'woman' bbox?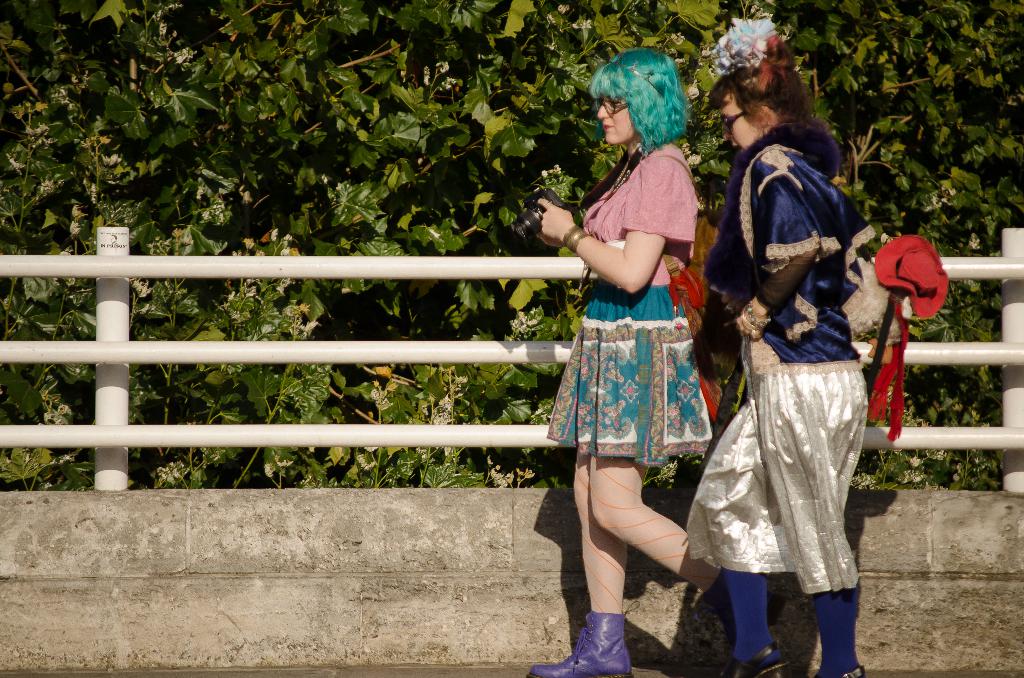
left=528, top=49, right=796, bottom=677
